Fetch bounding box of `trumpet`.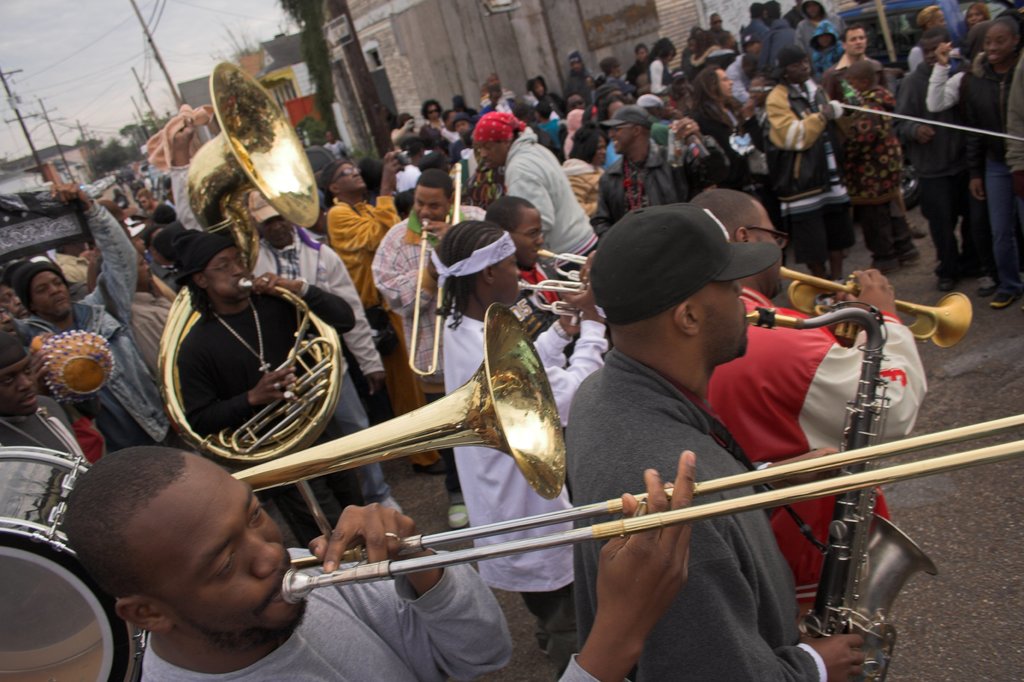
Bbox: region(540, 252, 588, 285).
